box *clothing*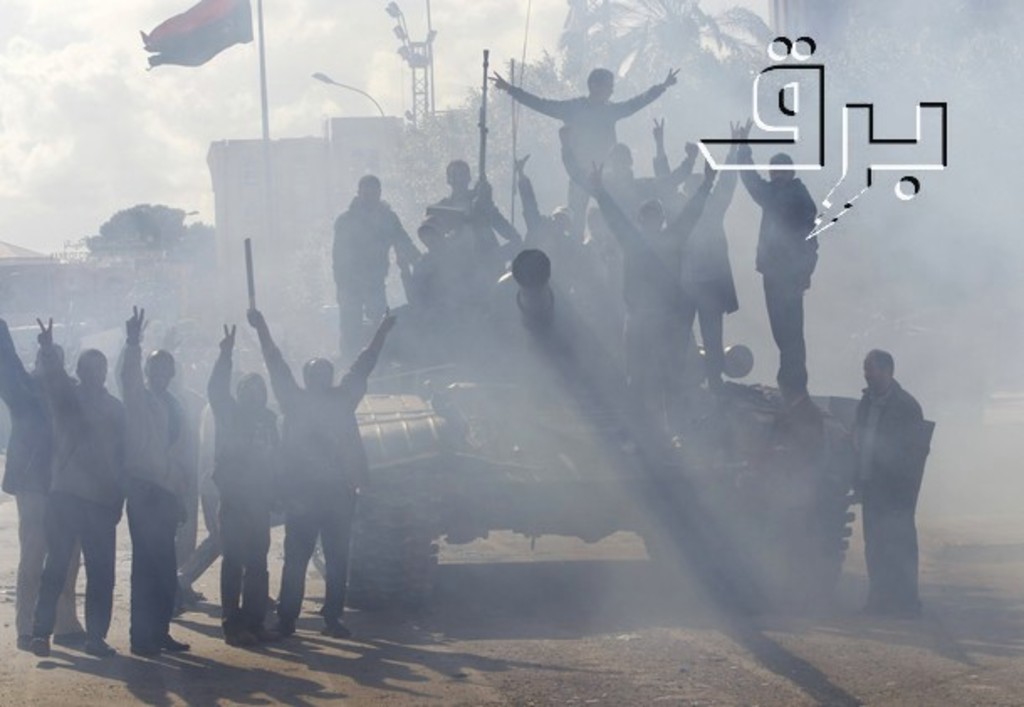
pyautogui.locateOnScreen(250, 311, 376, 630)
